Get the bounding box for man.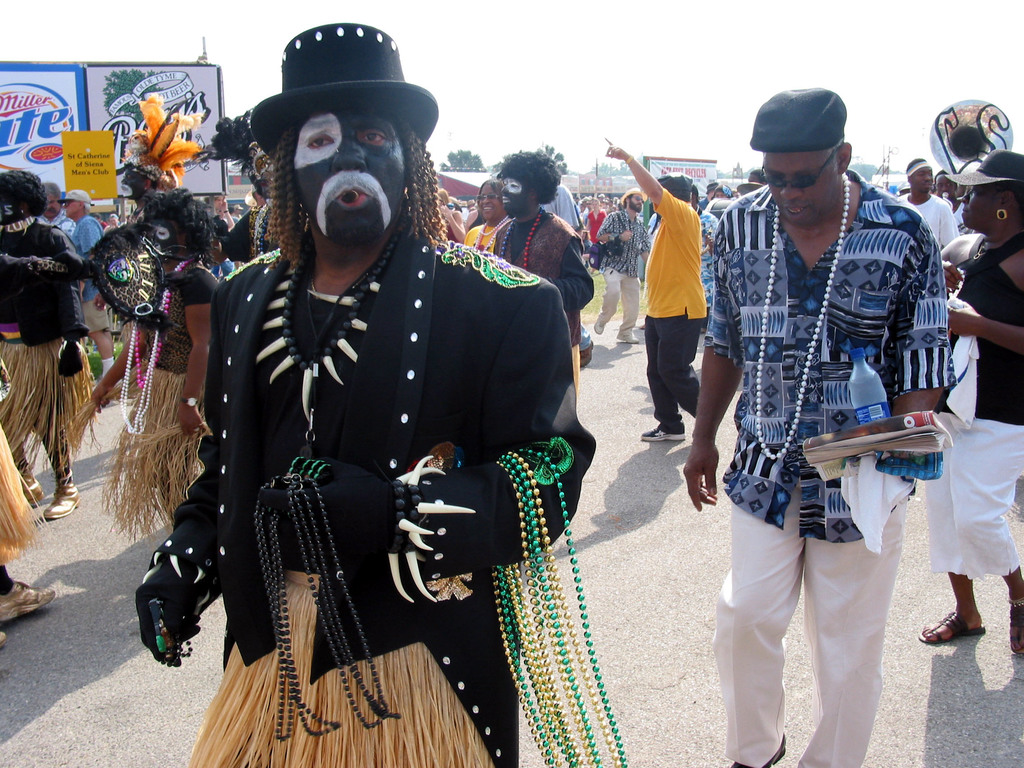
bbox=[204, 193, 238, 281].
